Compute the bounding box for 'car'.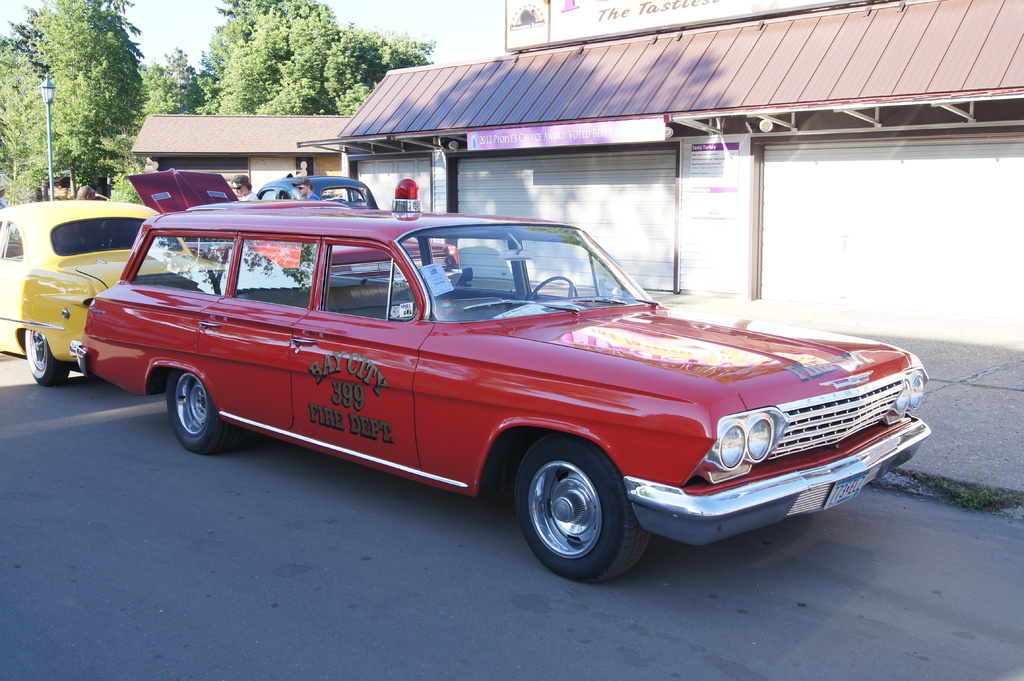
<box>256,175,380,209</box>.
